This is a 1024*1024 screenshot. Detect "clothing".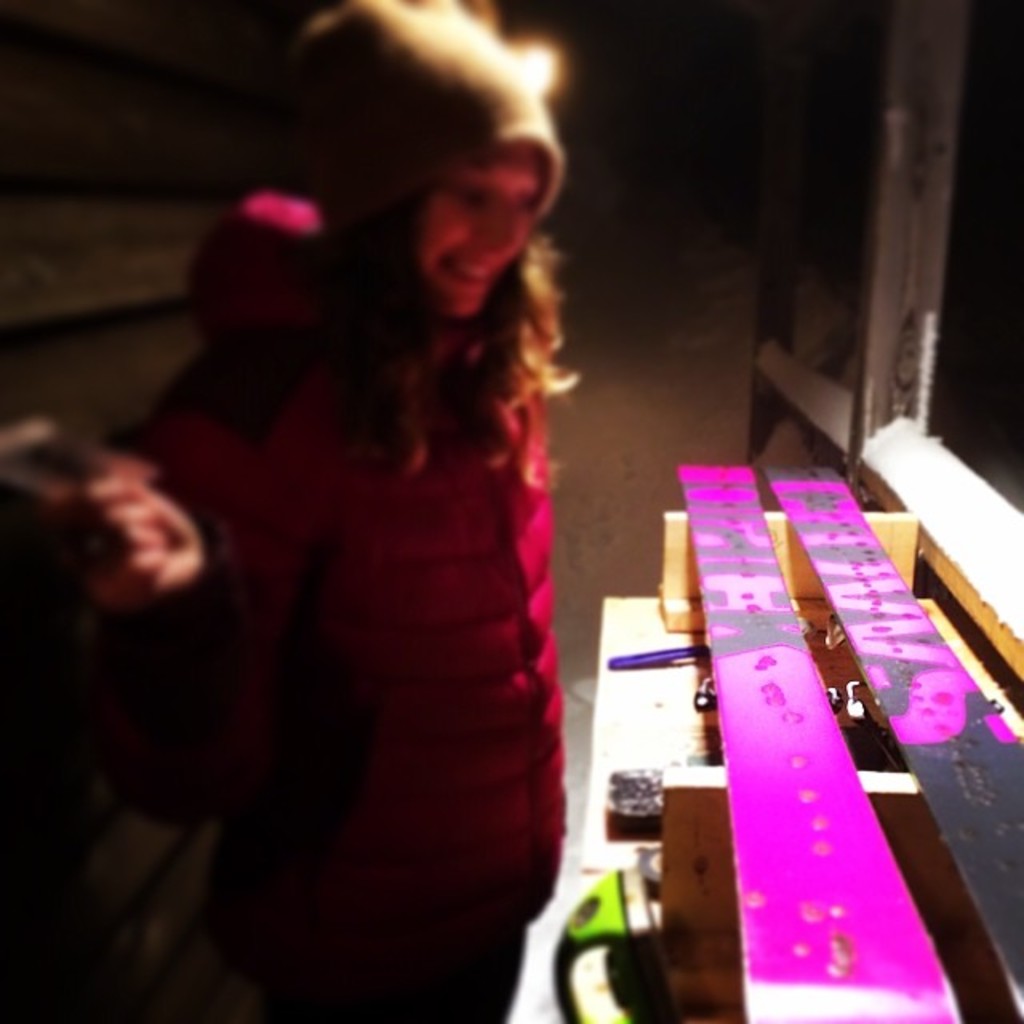
box(99, 166, 629, 912).
